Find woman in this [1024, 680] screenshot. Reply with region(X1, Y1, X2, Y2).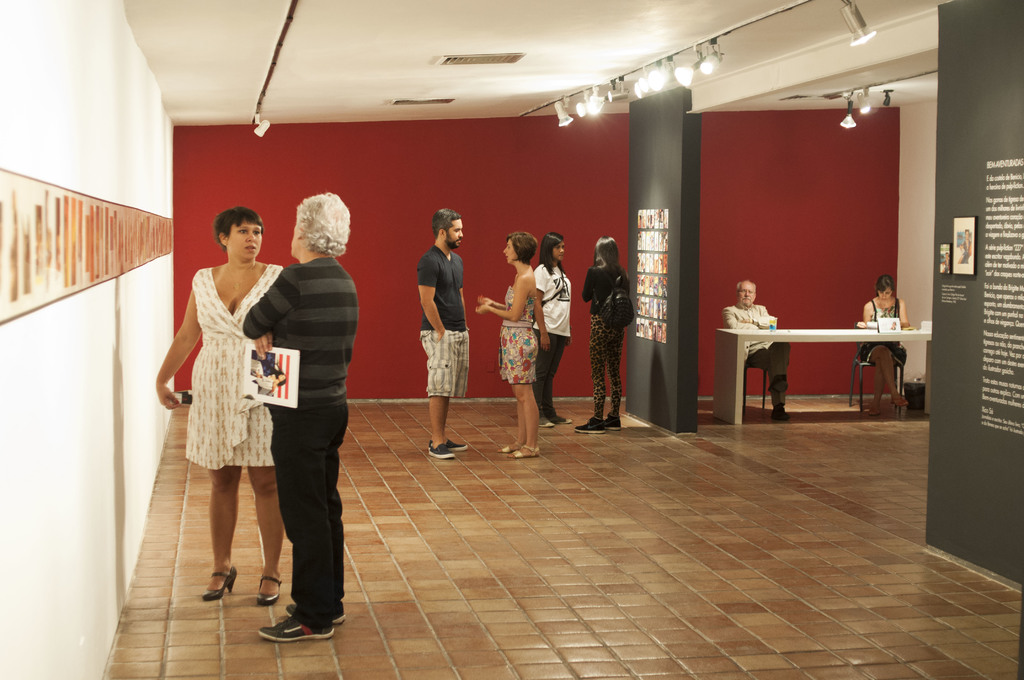
region(470, 232, 541, 460).
